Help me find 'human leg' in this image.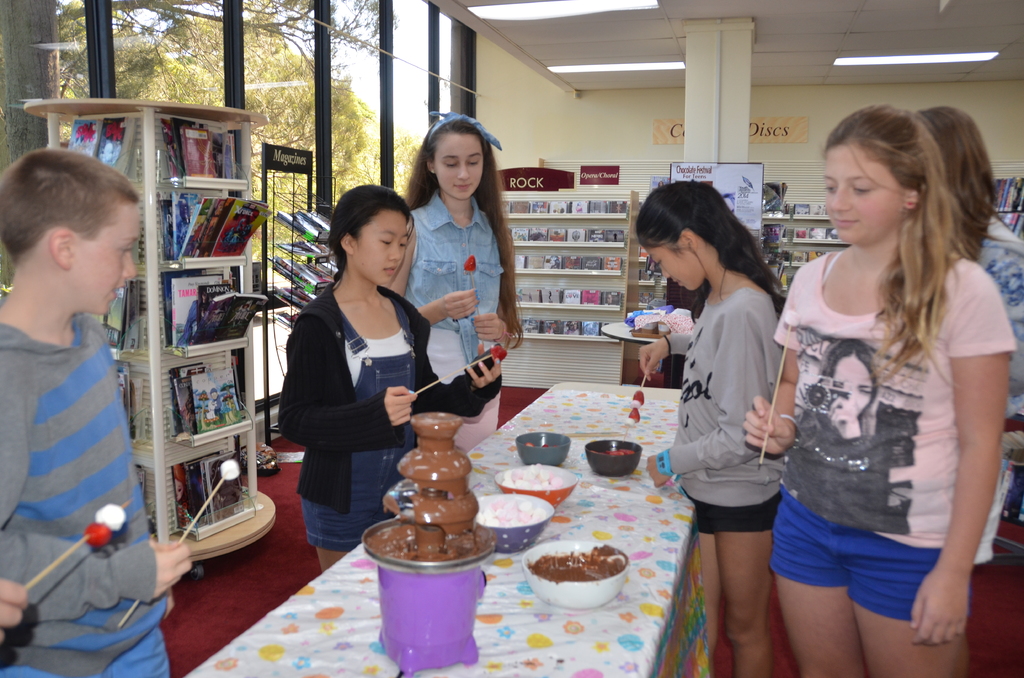
Found it: <box>847,533,970,677</box>.
